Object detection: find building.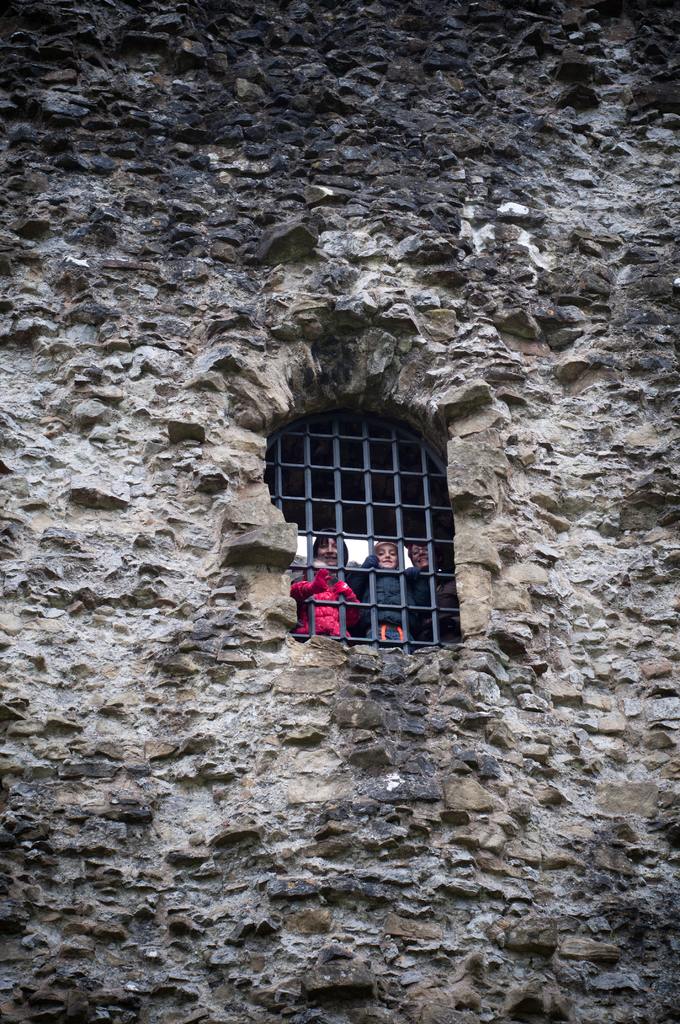
box=[0, 0, 679, 1023].
